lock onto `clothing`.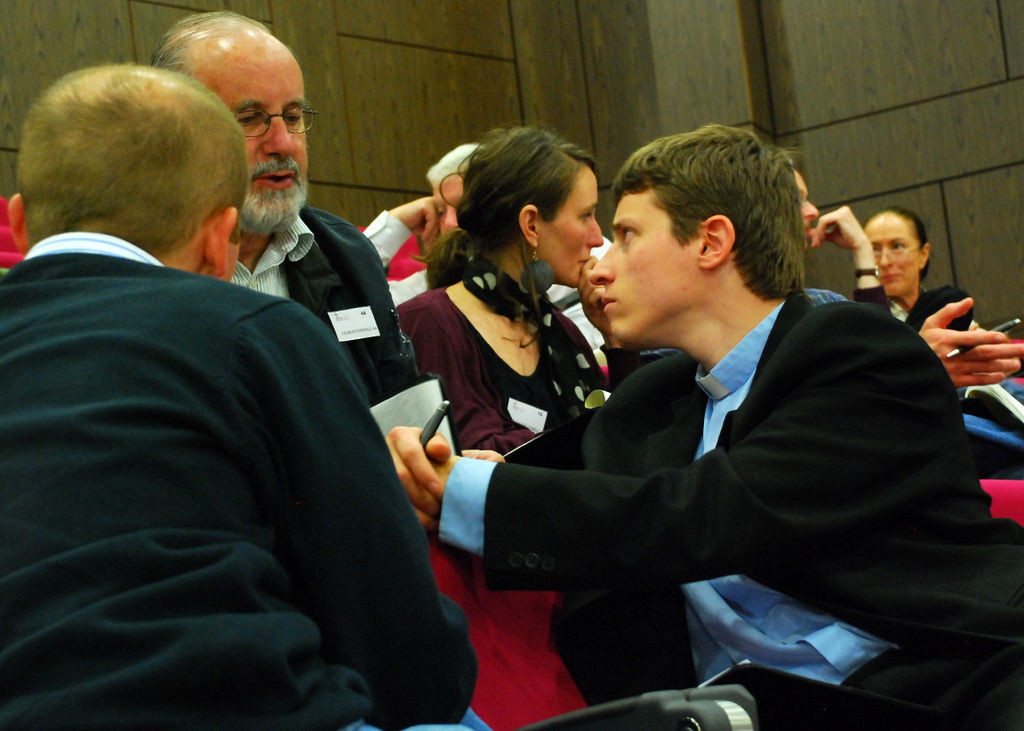
Locked: rect(467, 695, 523, 730).
